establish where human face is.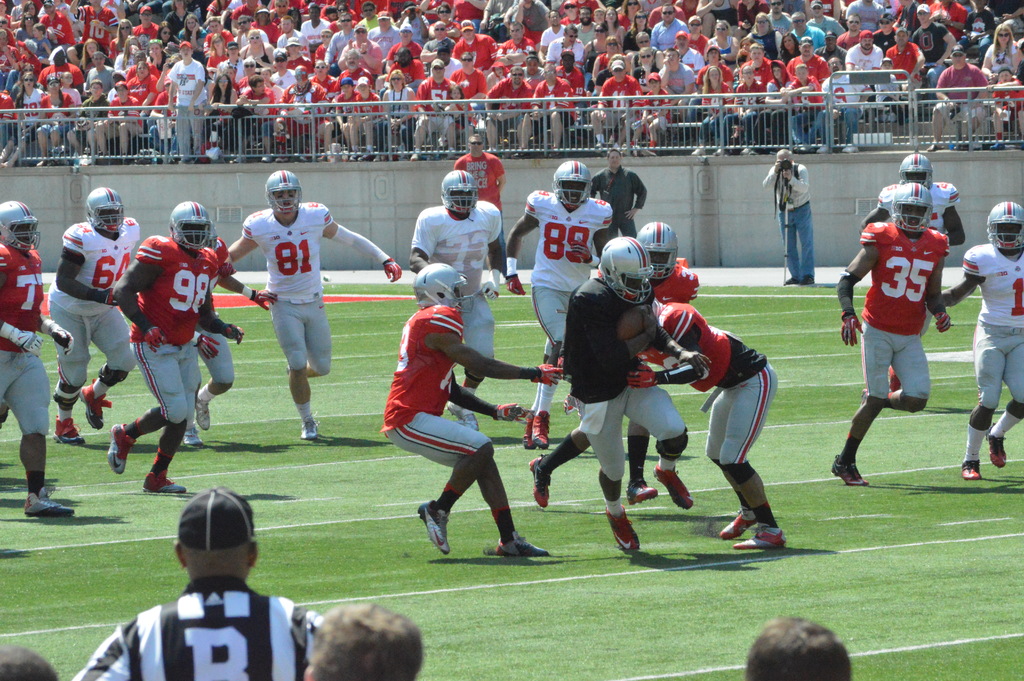
Established at left=609, top=154, right=619, bottom=164.
